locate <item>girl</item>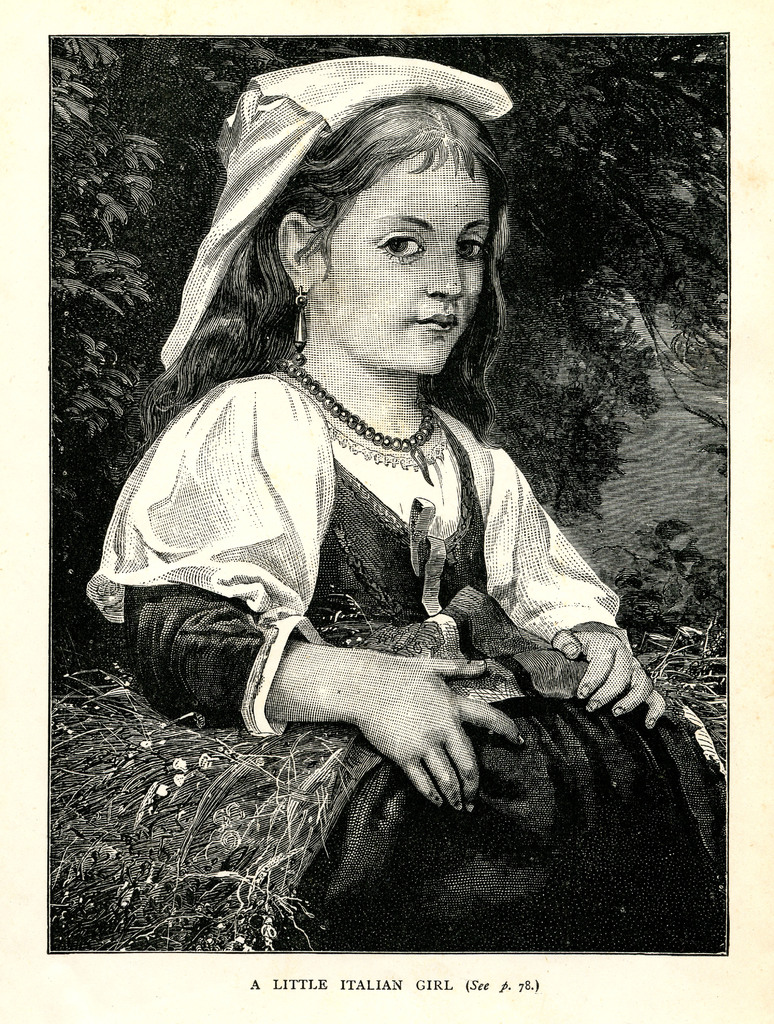
(x1=85, y1=55, x2=727, y2=952)
